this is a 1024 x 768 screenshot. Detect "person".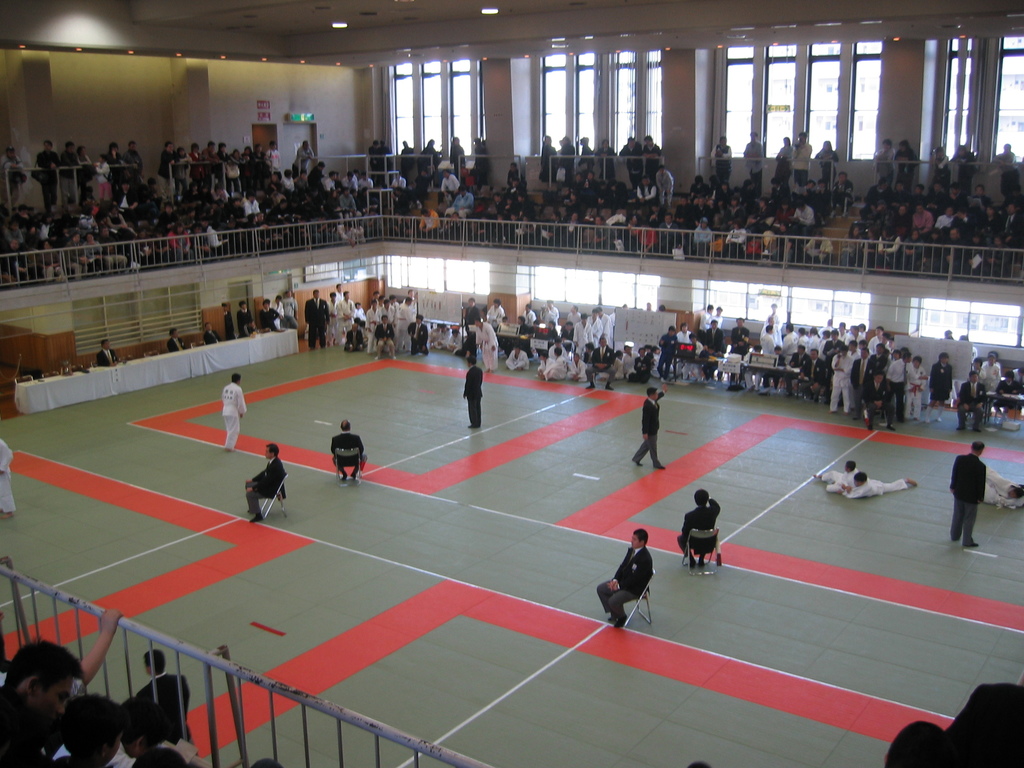
rect(97, 339, 122, 371).
